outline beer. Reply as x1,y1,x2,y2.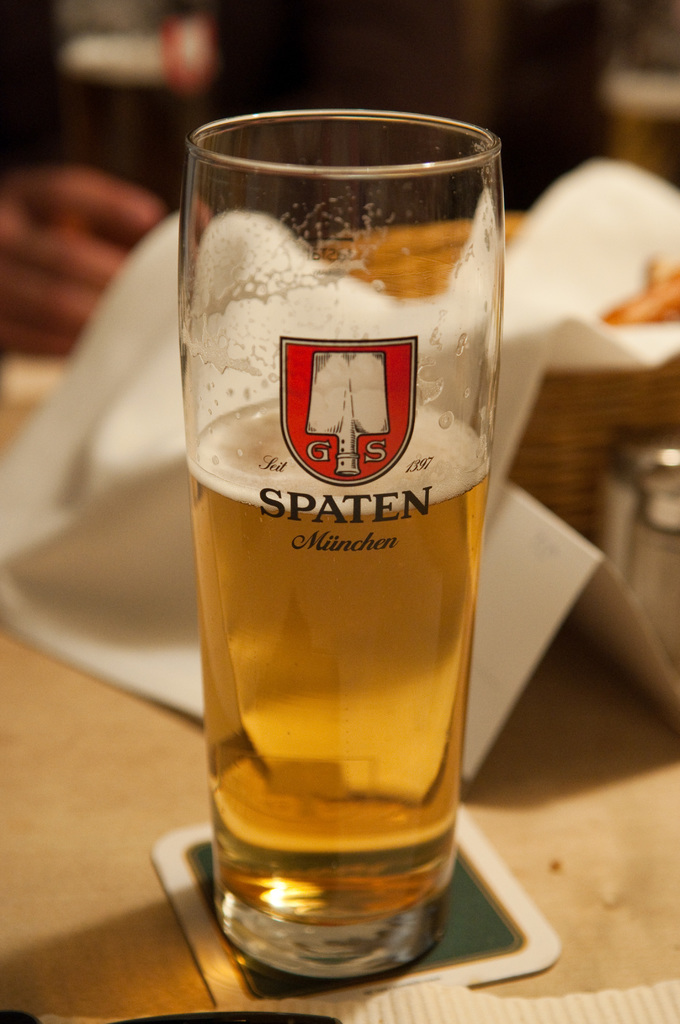
191,406,488,927.
